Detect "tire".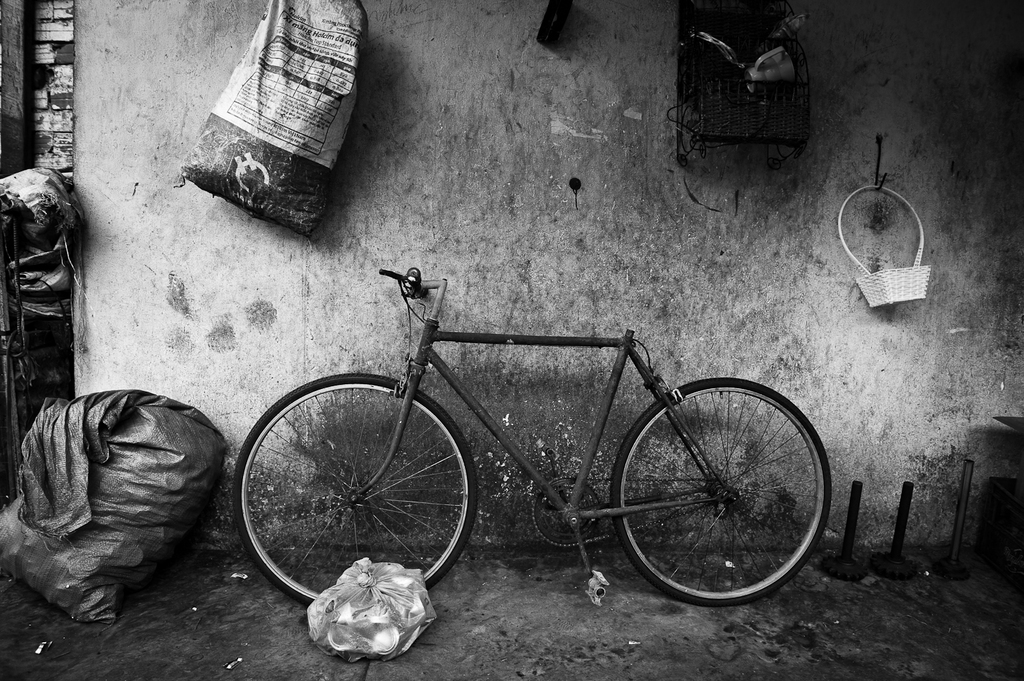
Detected at 237:369:483:607.
